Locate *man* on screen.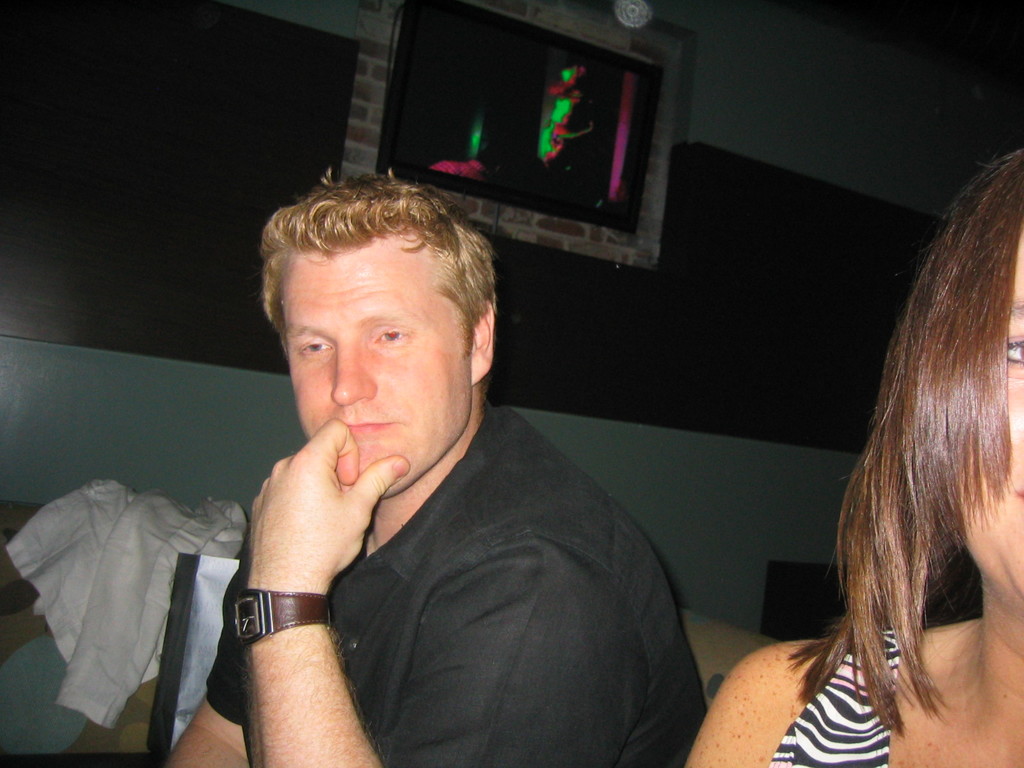
On screen at 136/147/735/767.
